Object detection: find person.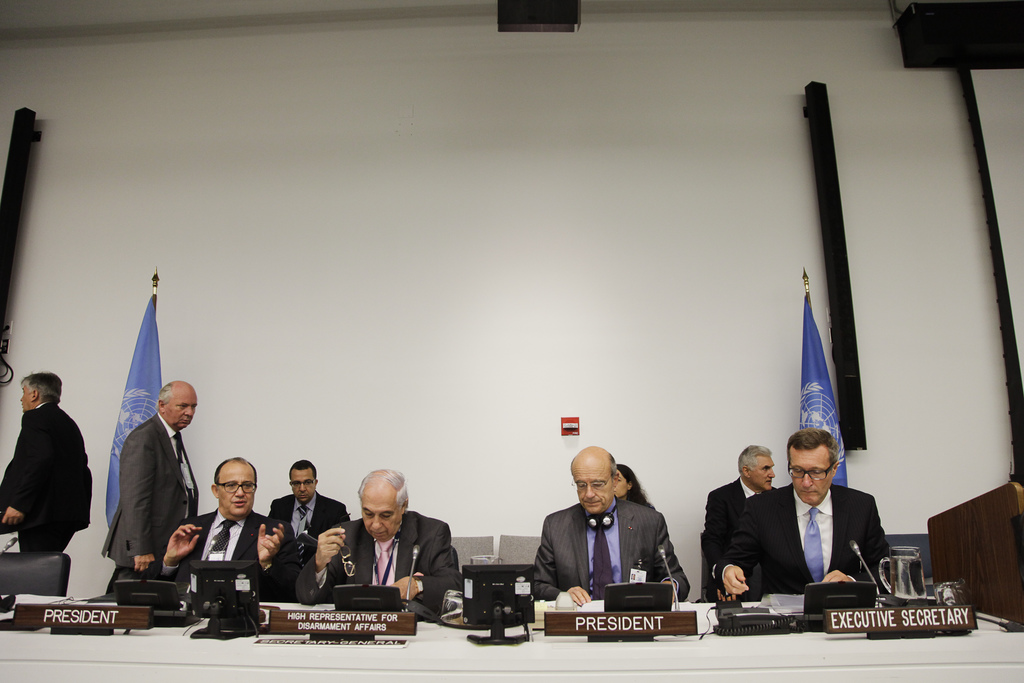
locate(305, 466, 463, 608).
